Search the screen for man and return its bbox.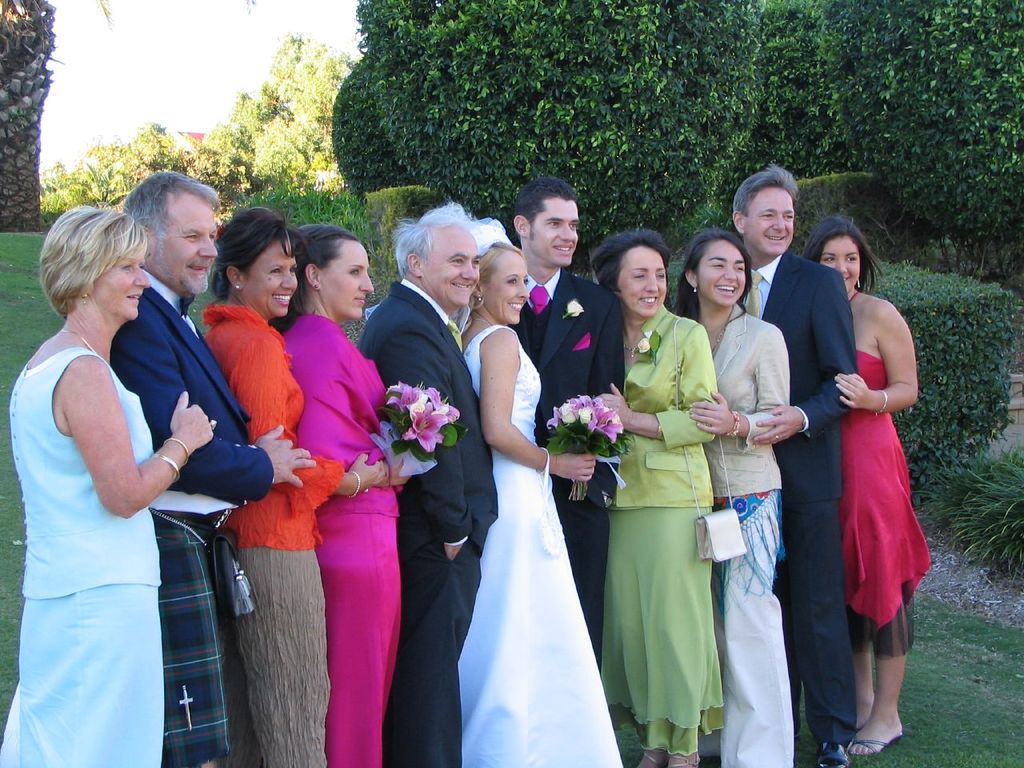
Found: BBox(106, 163, 314, 767).
